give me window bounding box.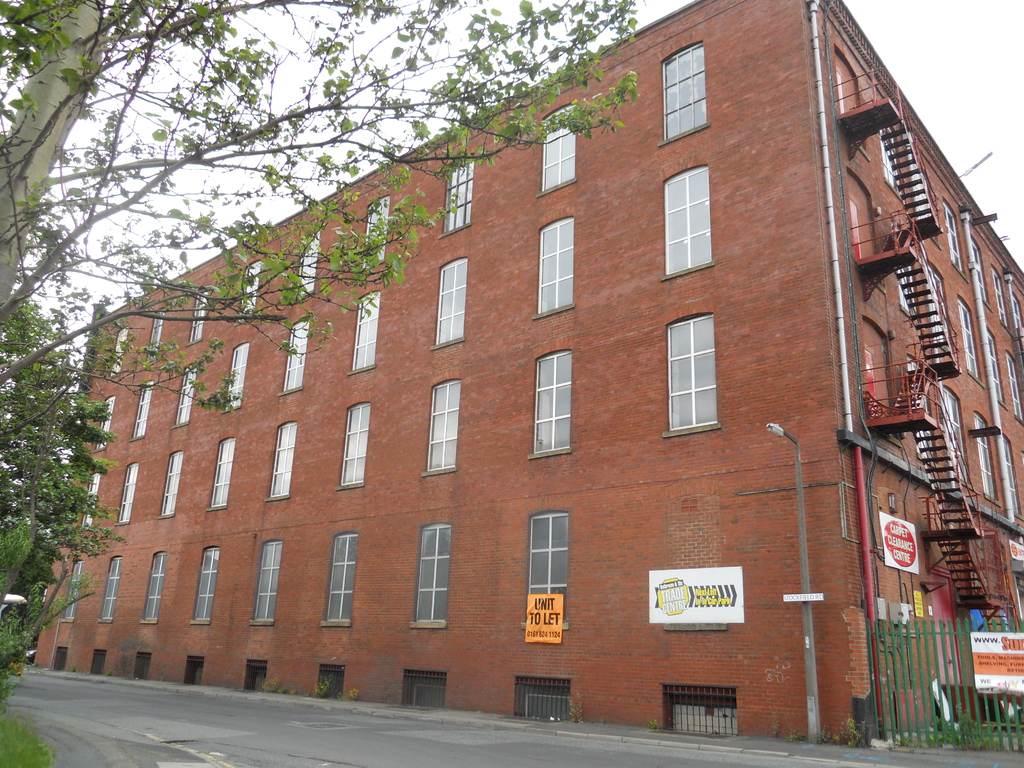
region(76, 472, 96, 537).
